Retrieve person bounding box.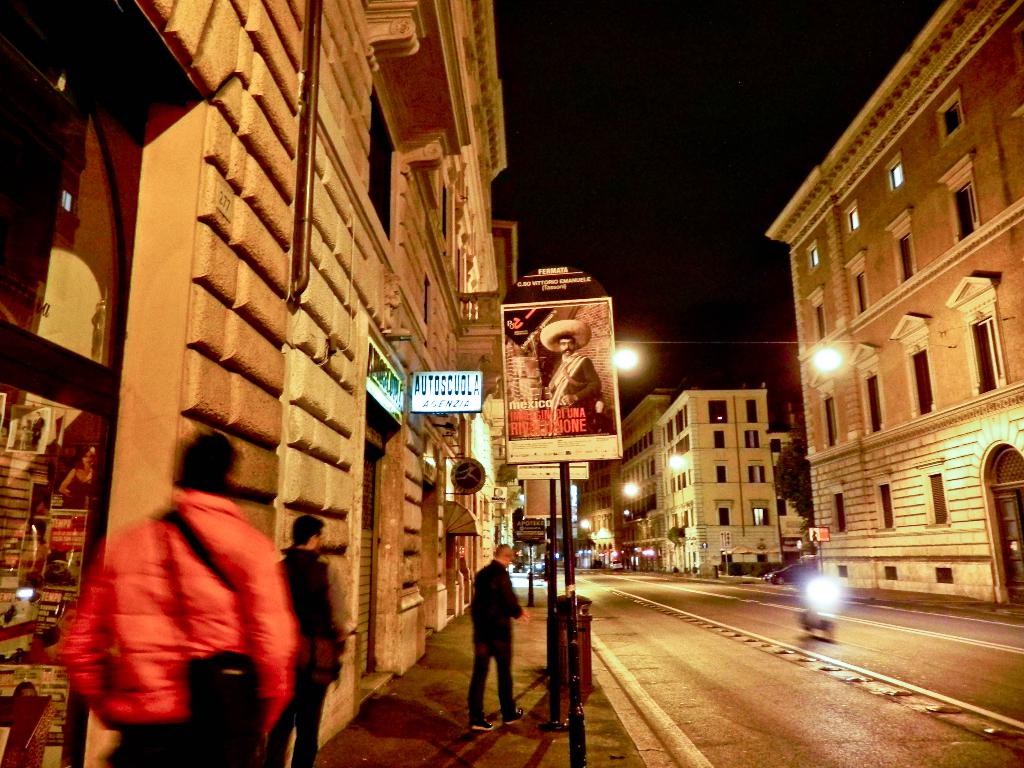
Bounding box: (left=585, top=399, right=611, bottom=431).
